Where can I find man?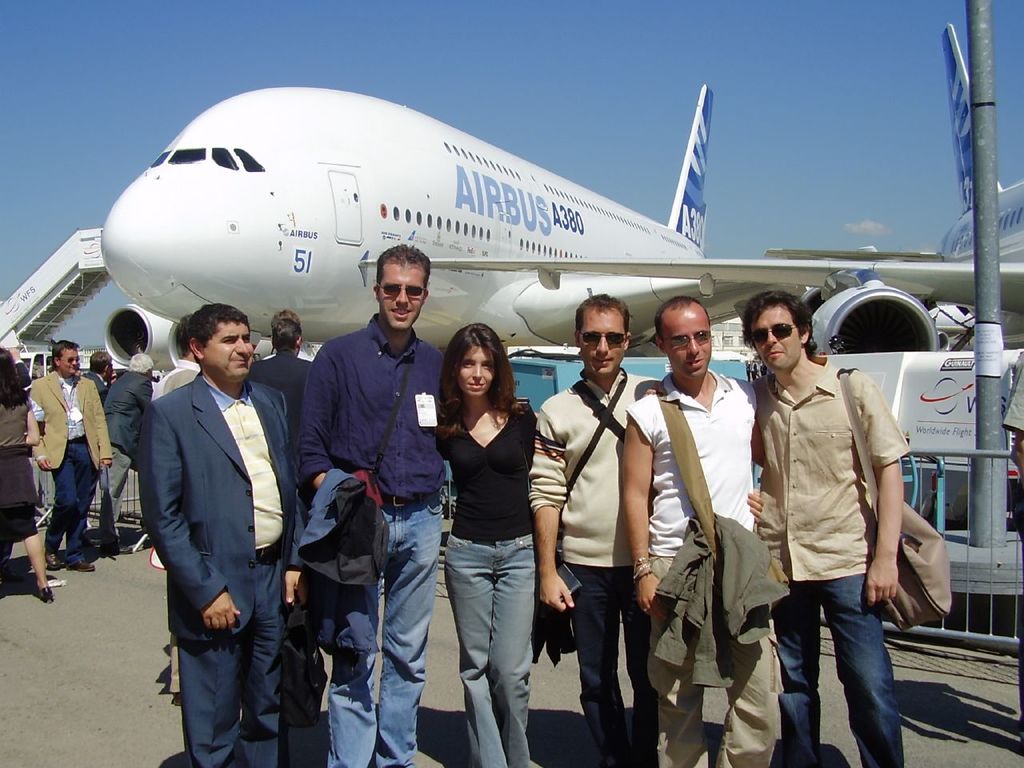
You can find it at pyautogui.locateOnScreen(615, 294, 765, 762).
